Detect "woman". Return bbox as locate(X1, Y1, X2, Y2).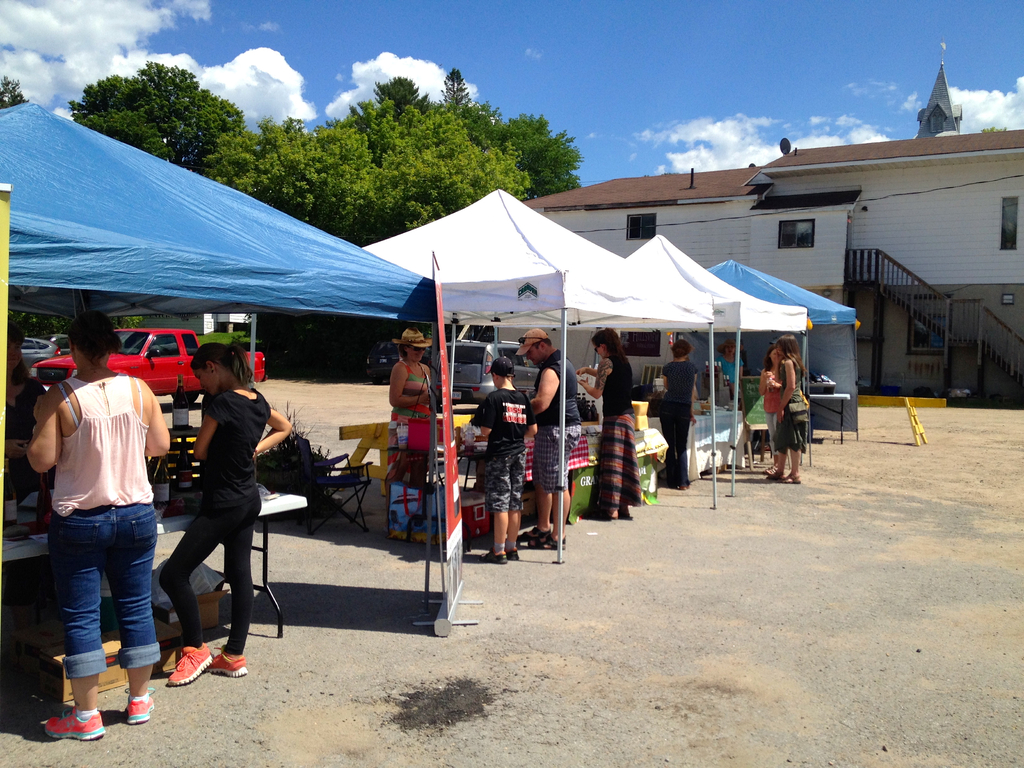
locate(764, 335, 809, 486).
